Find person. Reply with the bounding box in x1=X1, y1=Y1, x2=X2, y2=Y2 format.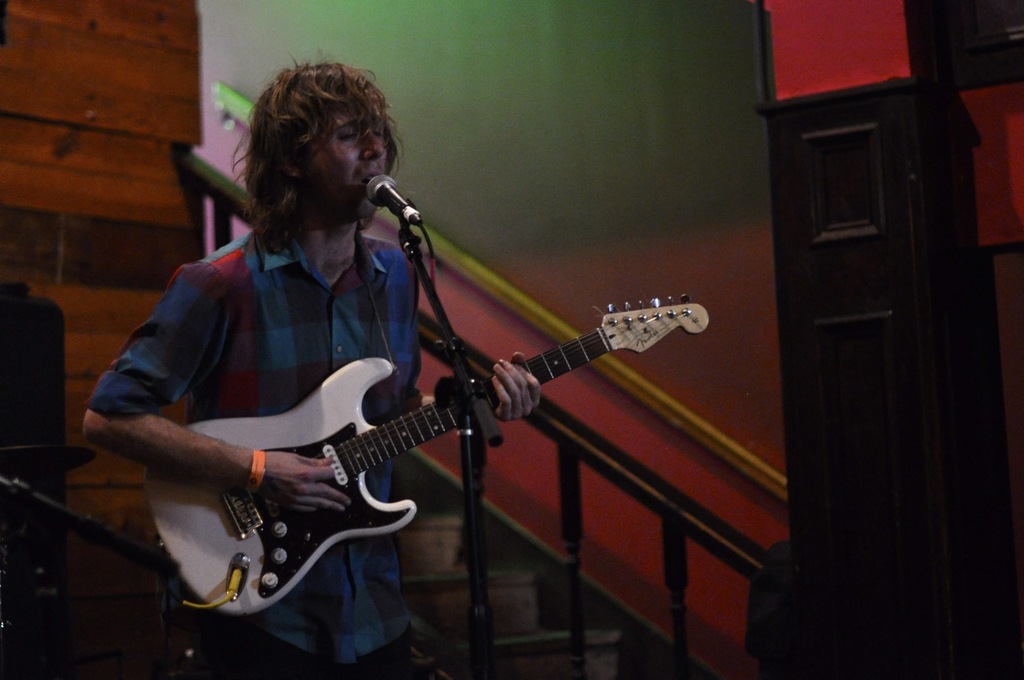
x1=85, y1=52, x2=540, y2=677.
